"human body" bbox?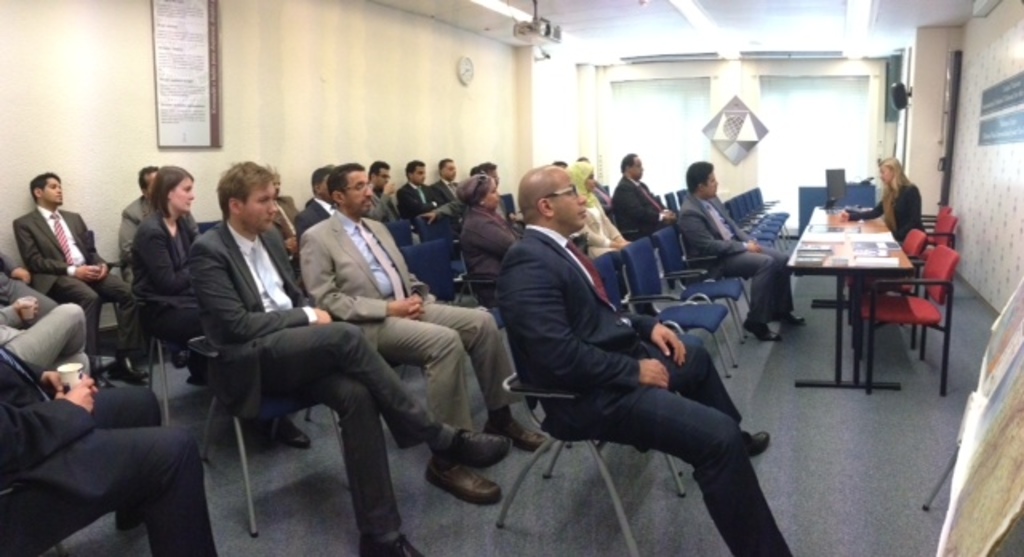
region(843, 160, 938, 304)
